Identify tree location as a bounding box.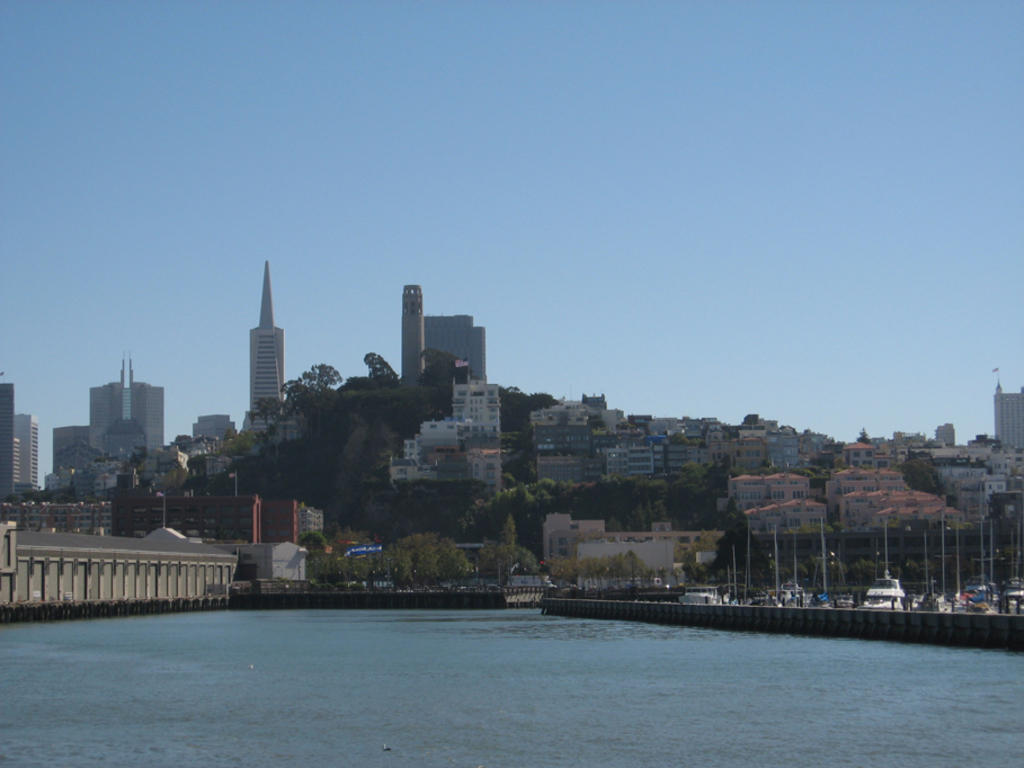
<bbox>301, 533, 377, 580</bbox>.
